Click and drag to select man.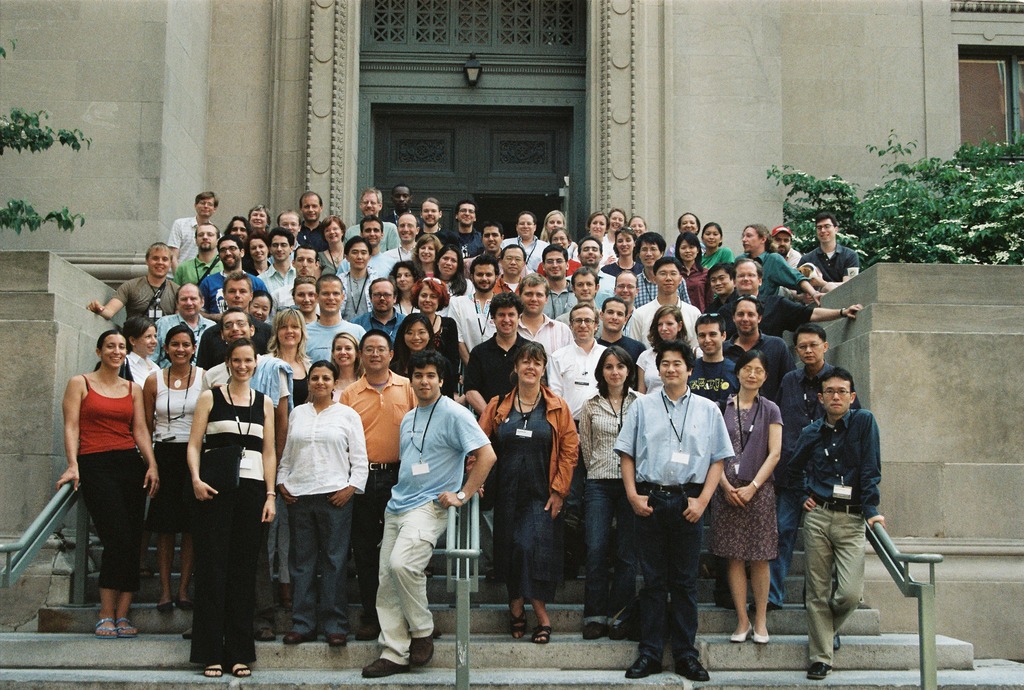
Selection: locate(545, 299, 610, 577).
